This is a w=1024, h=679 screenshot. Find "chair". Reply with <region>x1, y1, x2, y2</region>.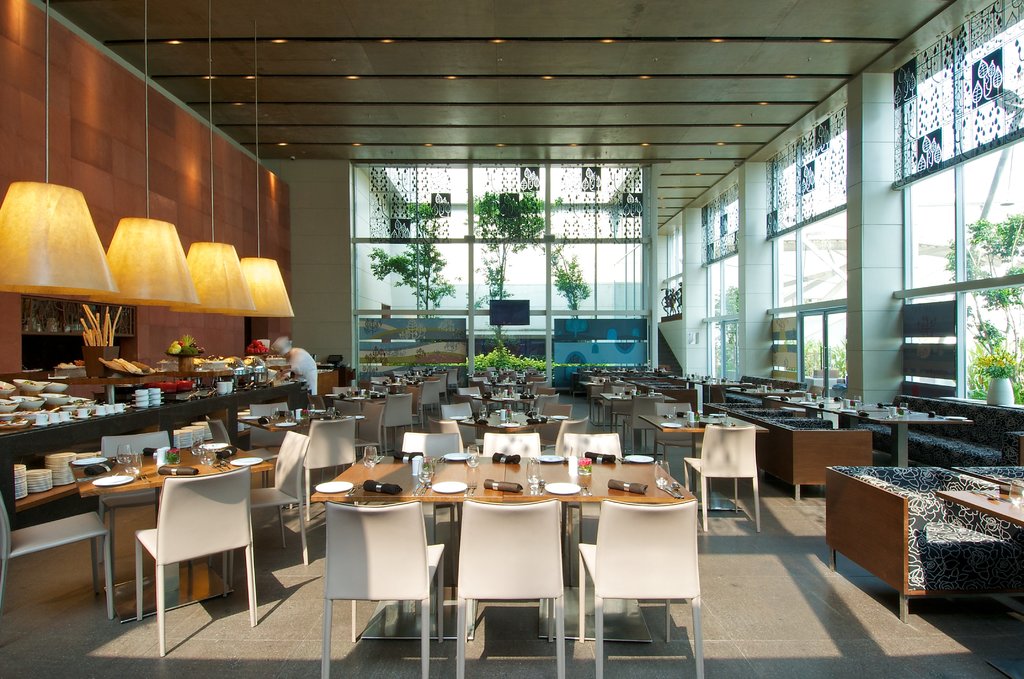
<region>627, 394, 664, 447</region>.
